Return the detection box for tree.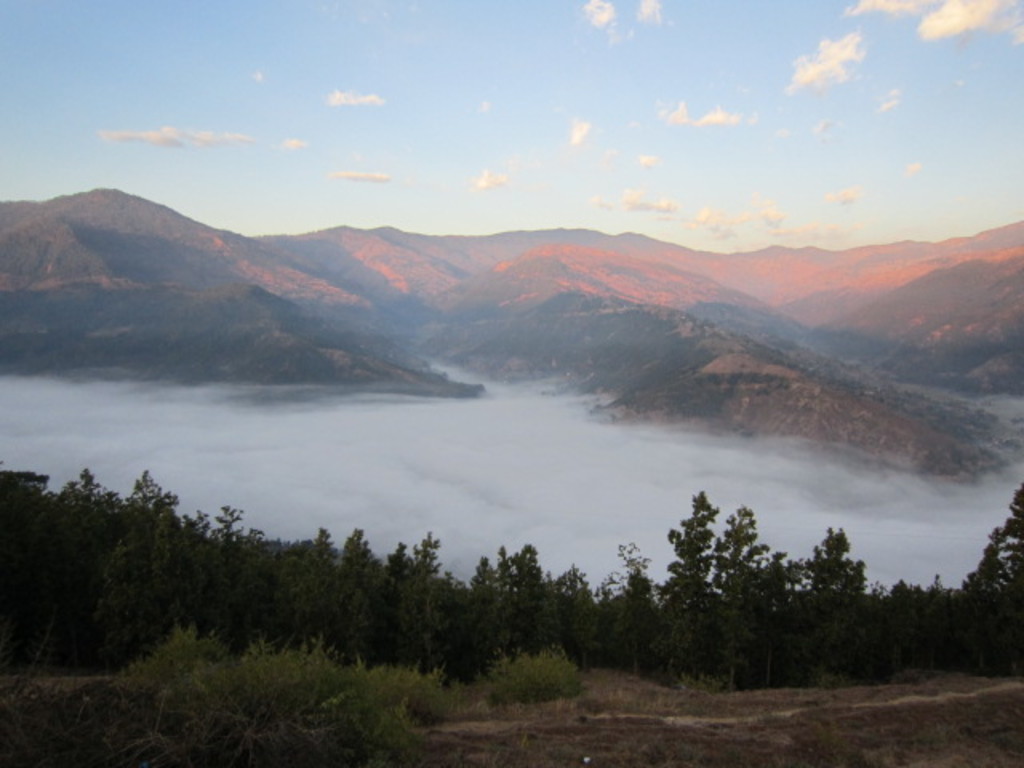
(x1=131, y1=469, x2=179, y2=594).
